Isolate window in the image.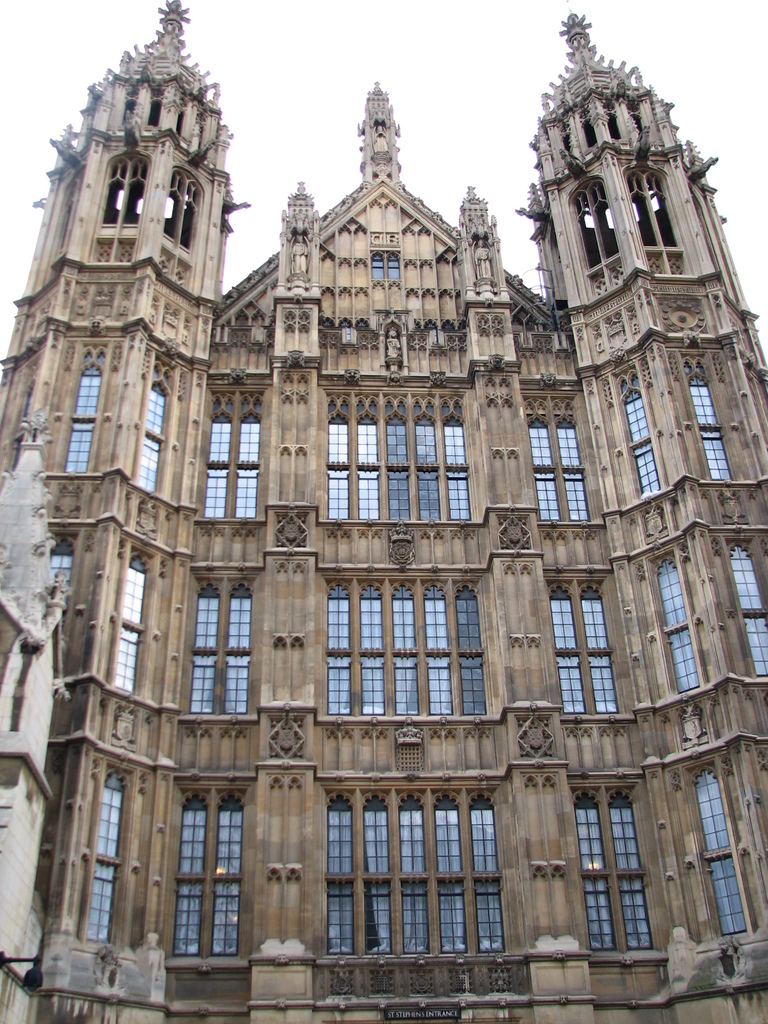
Isolated region: region(394, 591, 416, 711).
